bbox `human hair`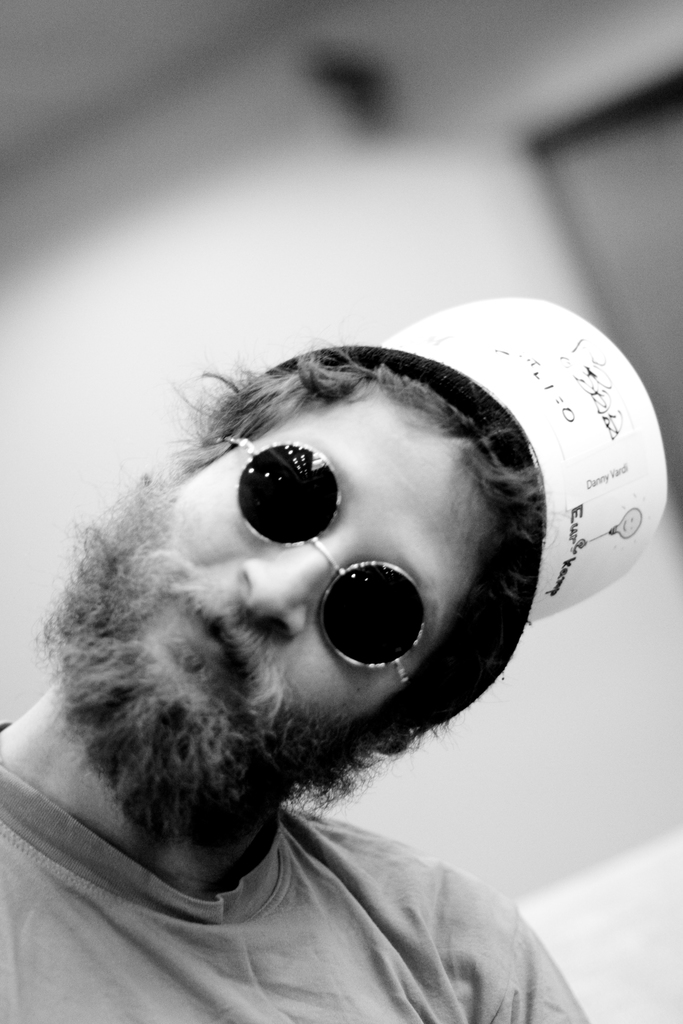
rect(170, 363, 531, 744)
